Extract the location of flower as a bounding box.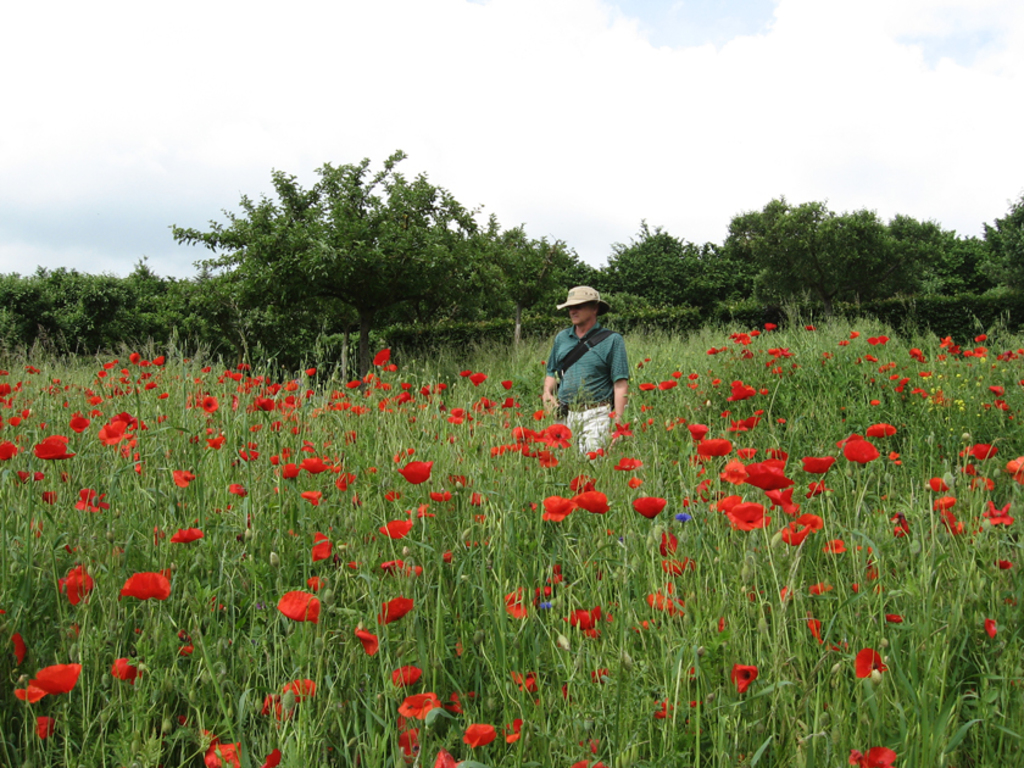
box(113, 411, 149, 433).
